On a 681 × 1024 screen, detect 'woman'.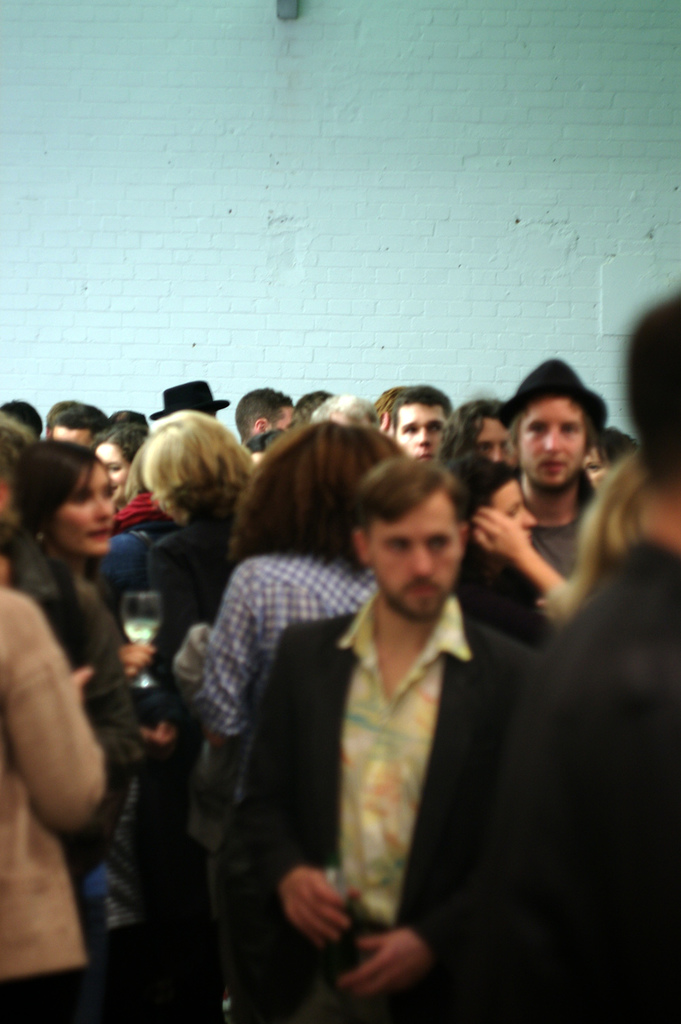
[x1=175, y1=426, x2=407, y2=752].
